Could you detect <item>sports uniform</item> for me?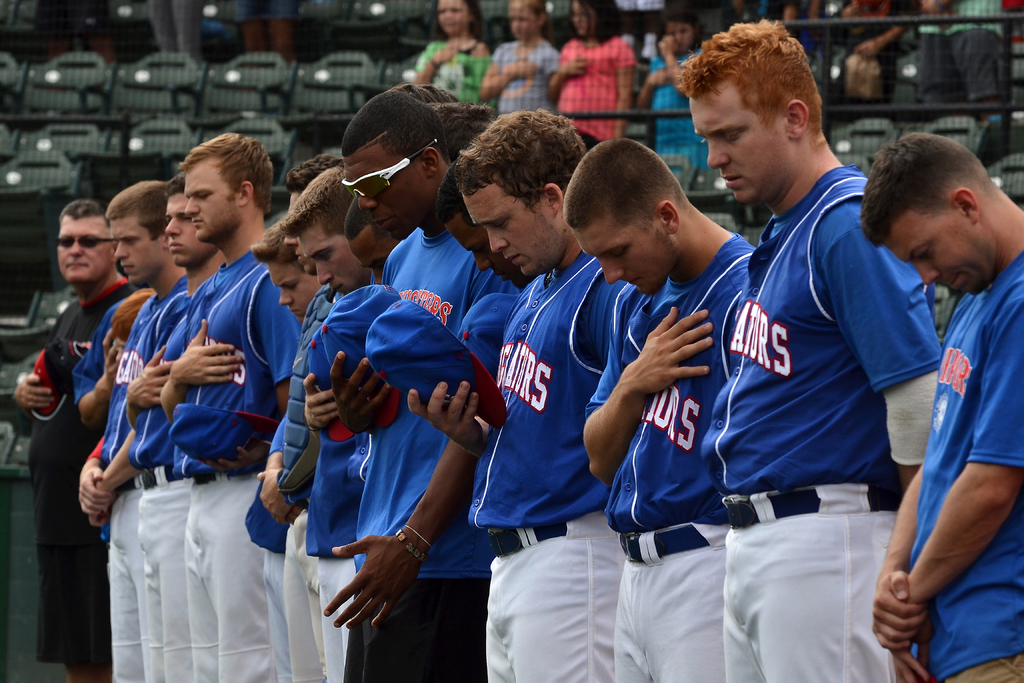
Detection result: region(581, 218, 753, 682).
